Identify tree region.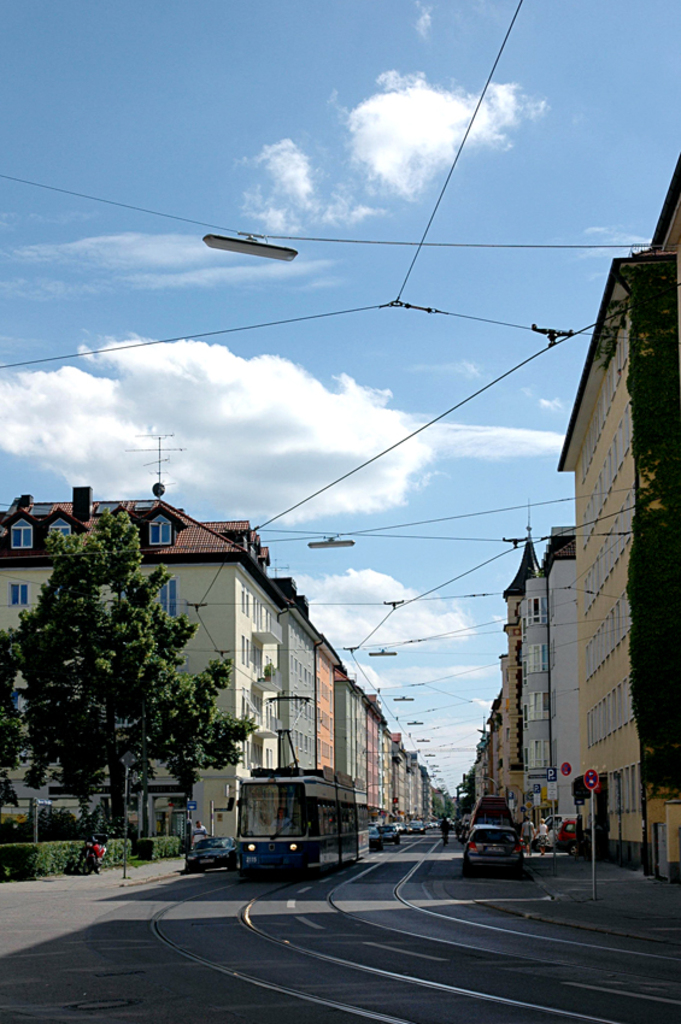
Region: [12, 483, 237, 859].
